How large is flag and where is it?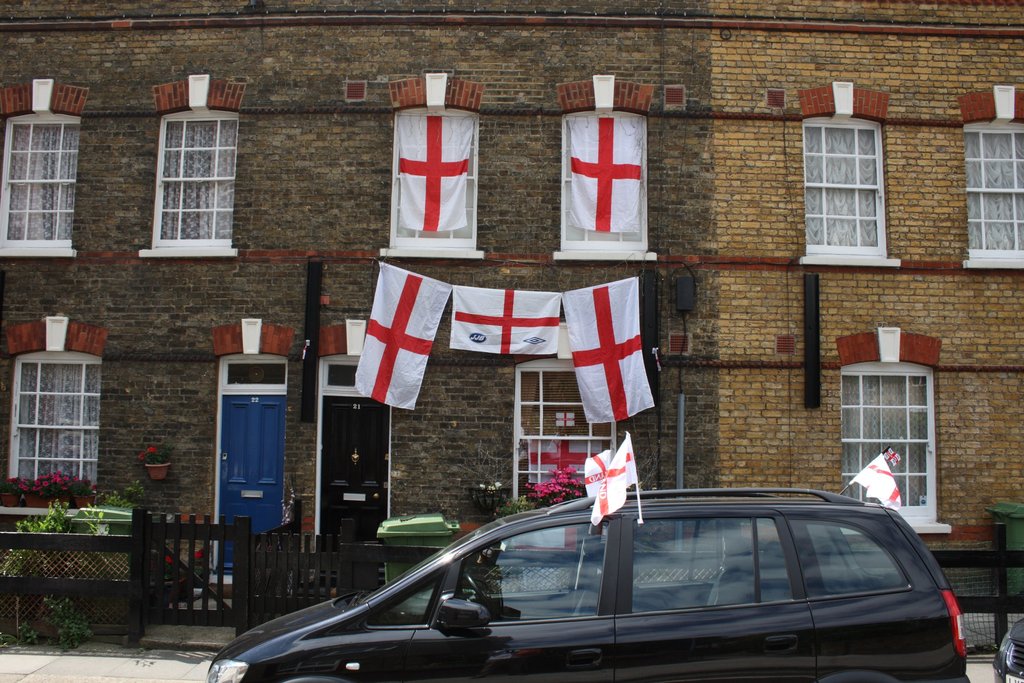
Bounding box: bbox=[853, 447, 900, 511].
